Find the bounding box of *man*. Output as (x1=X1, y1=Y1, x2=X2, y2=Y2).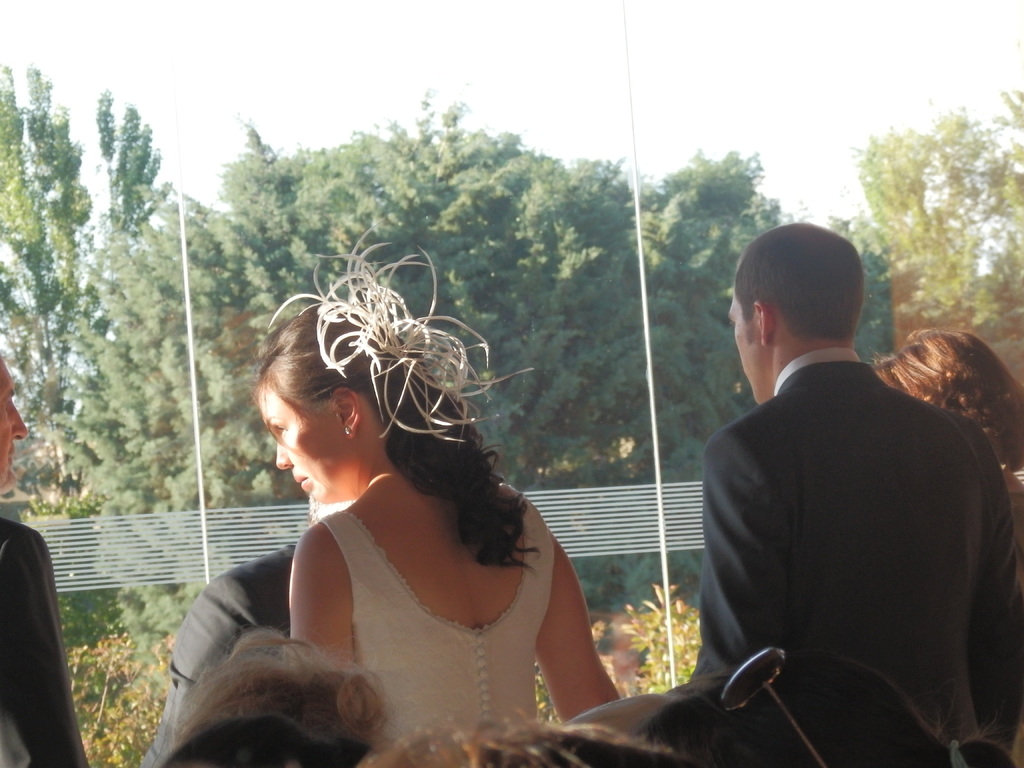
(x1=653, y1=217, x2=1011, y2=753).
